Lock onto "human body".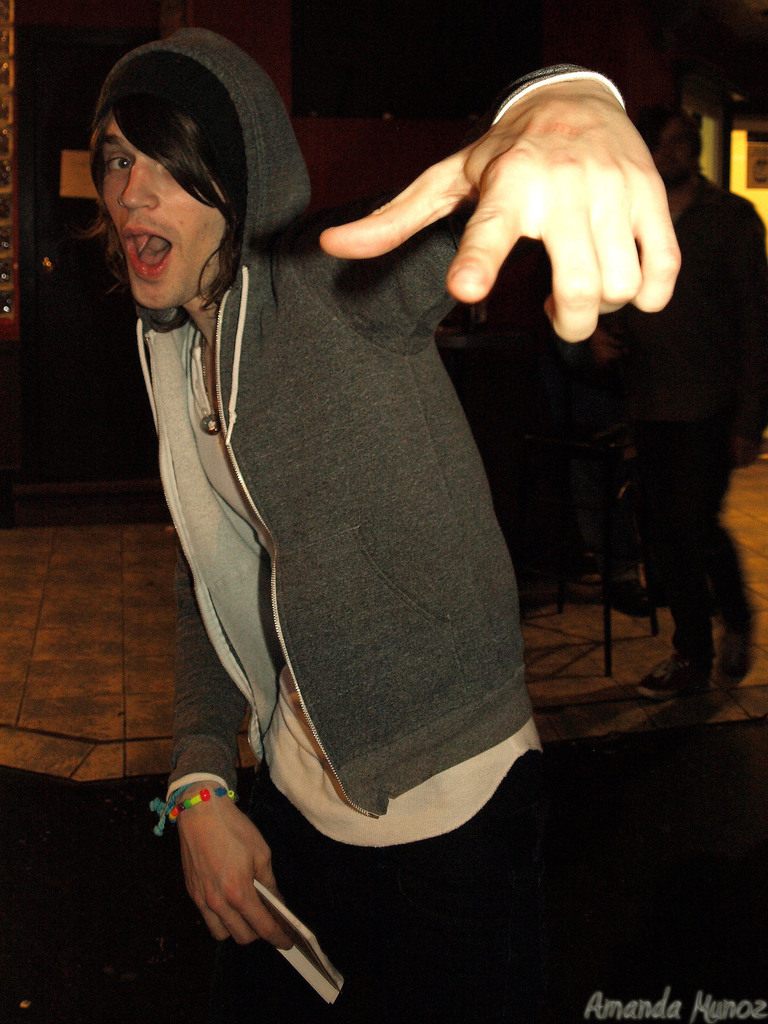
Locked: box=[58, 74, 643, 970].
